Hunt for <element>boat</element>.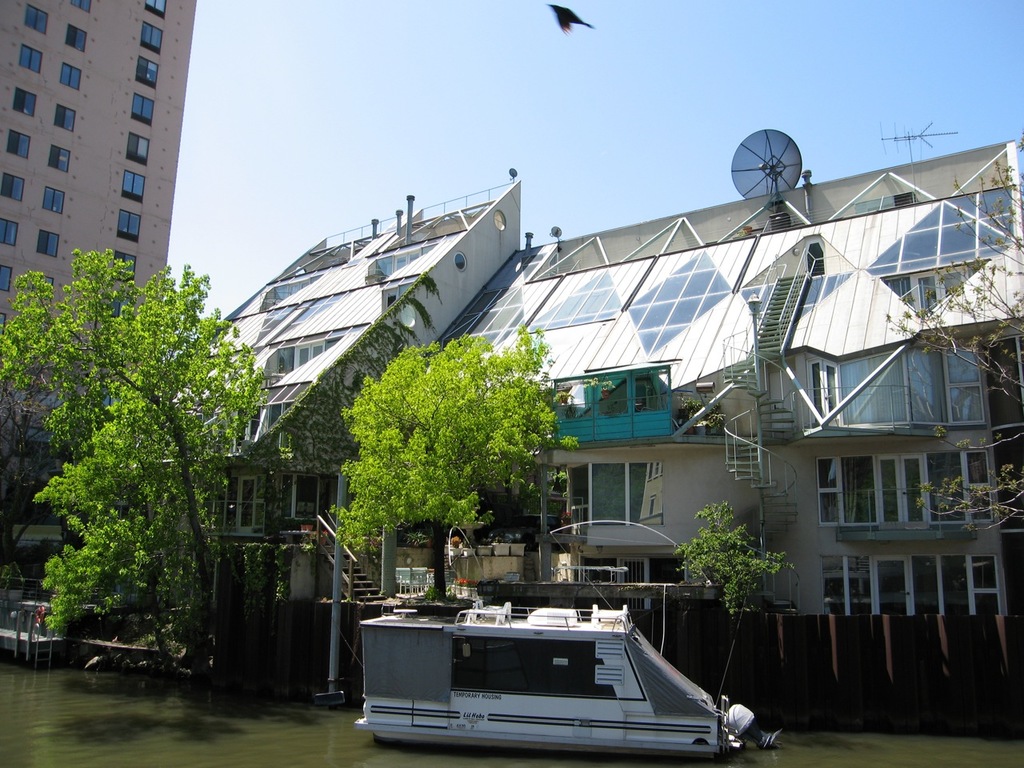
Hunted down at (left=350, top=575, right=745, bottom=743).
